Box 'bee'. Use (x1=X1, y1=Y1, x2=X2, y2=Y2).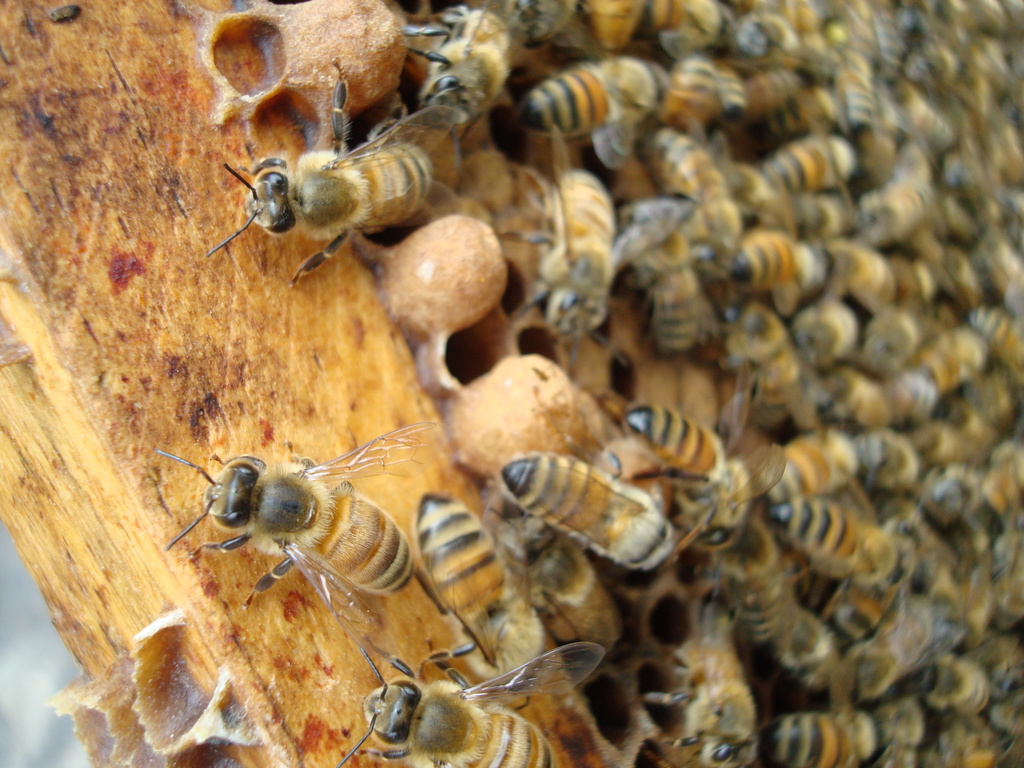
(x1=742, y1=60, x2=803, y2=158).
